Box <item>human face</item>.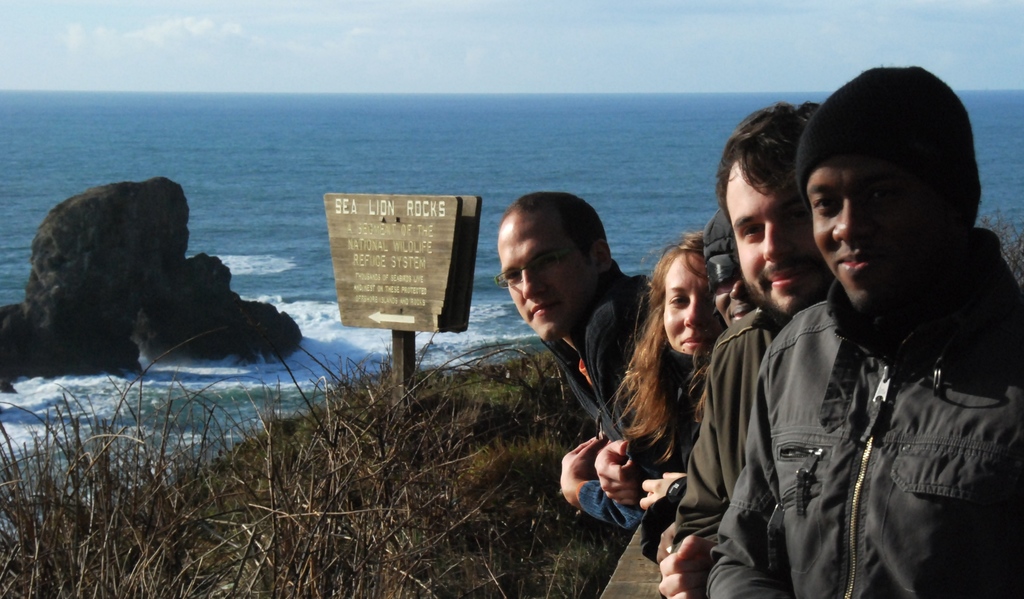
box(724, 165, 830, 313).
